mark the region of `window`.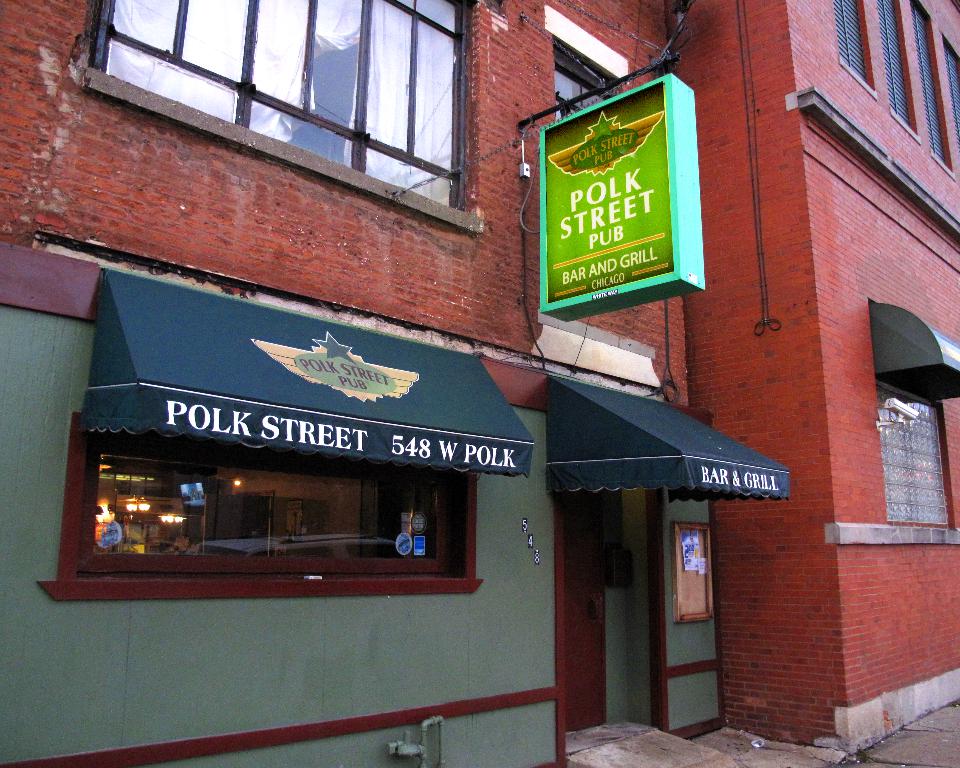
Region: [left=830, top=0, right=959, bottom=183].
